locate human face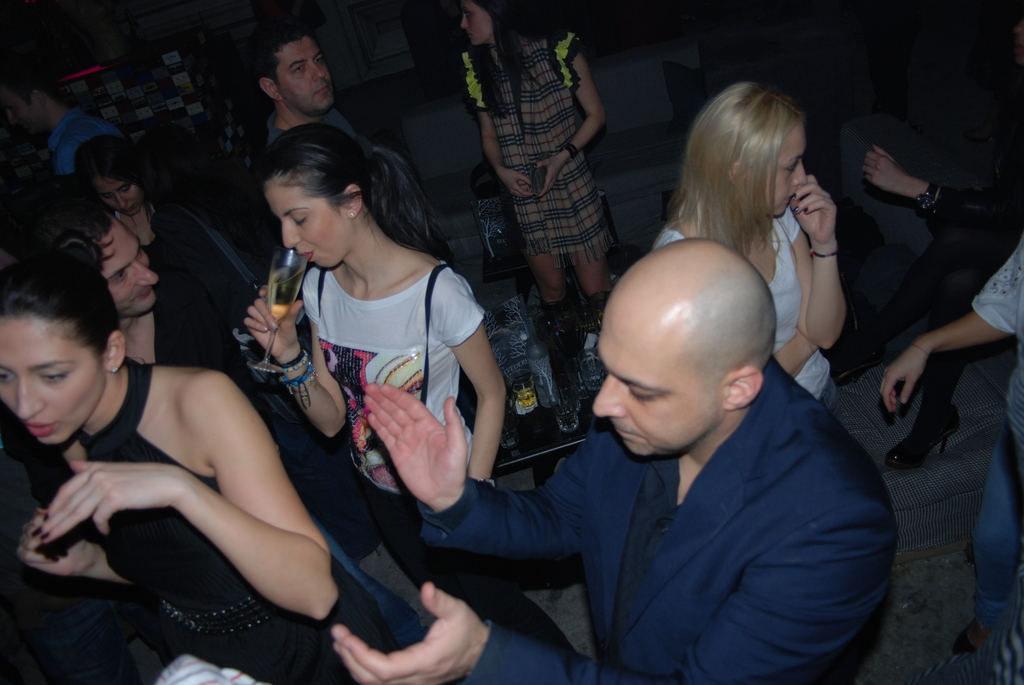
l=593, t=309, r=717, b=459
